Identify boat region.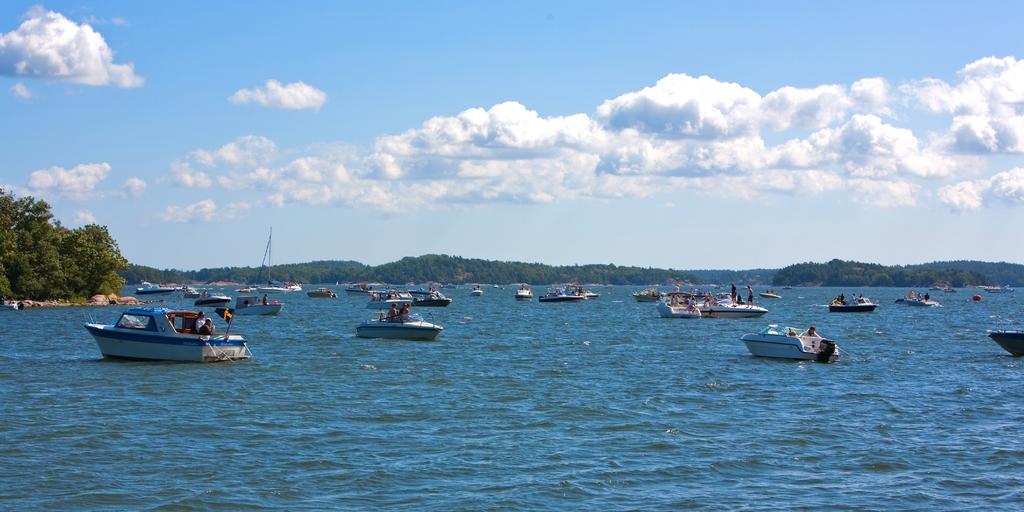
Region: (left=826, top=296, right=879, bottom=313).
